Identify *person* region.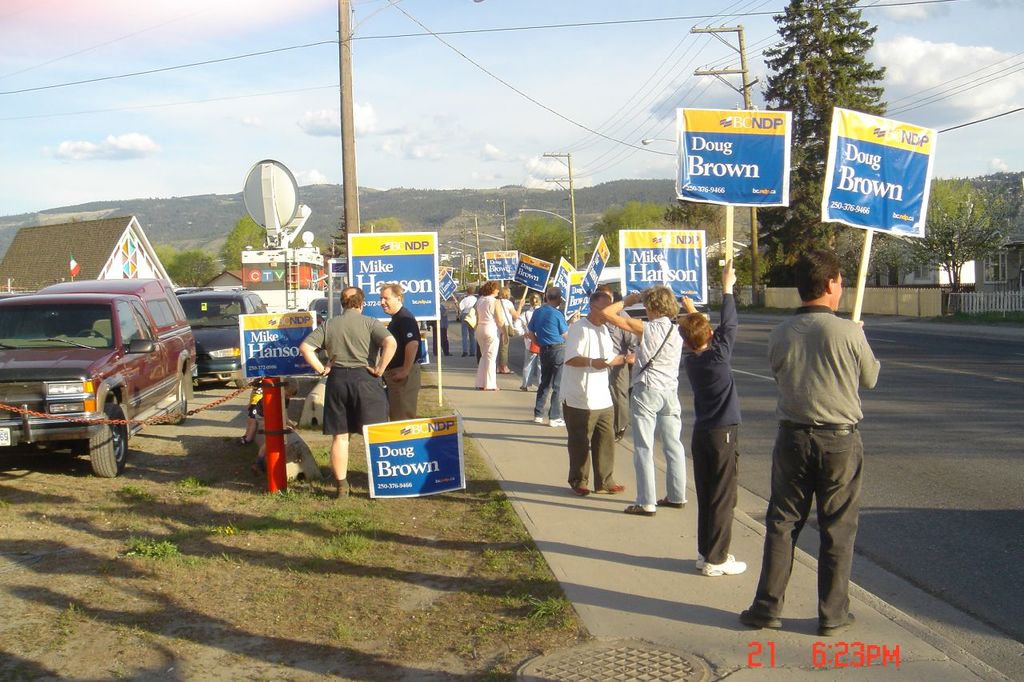
Region: l=598, t=288, r=635, b=448.
